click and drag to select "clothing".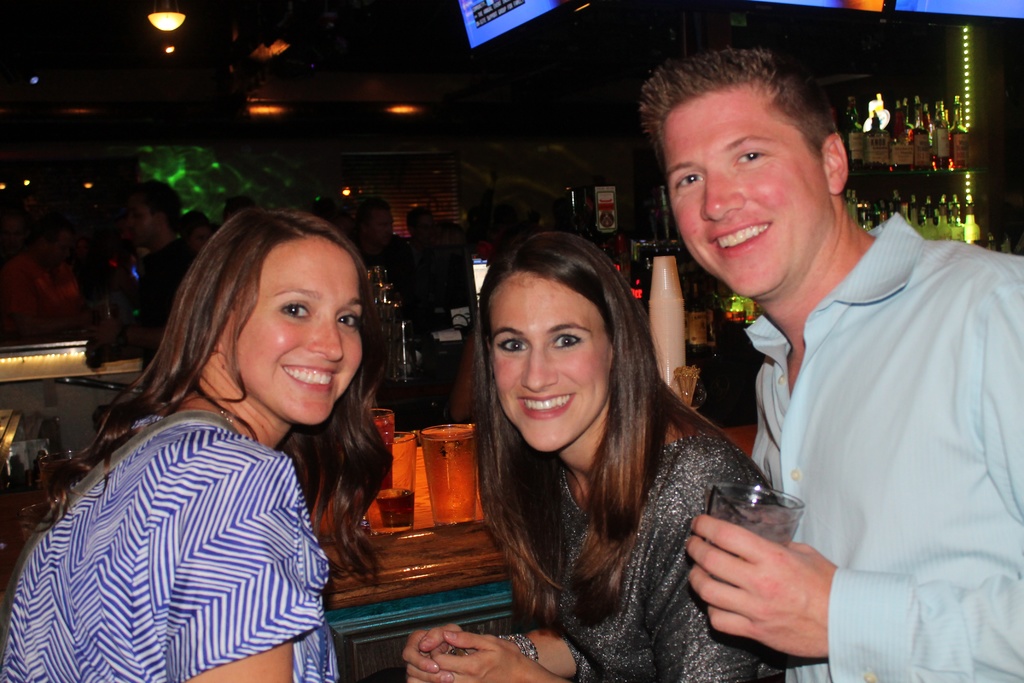
Selection: bbox(0, 399, 350, 682).
